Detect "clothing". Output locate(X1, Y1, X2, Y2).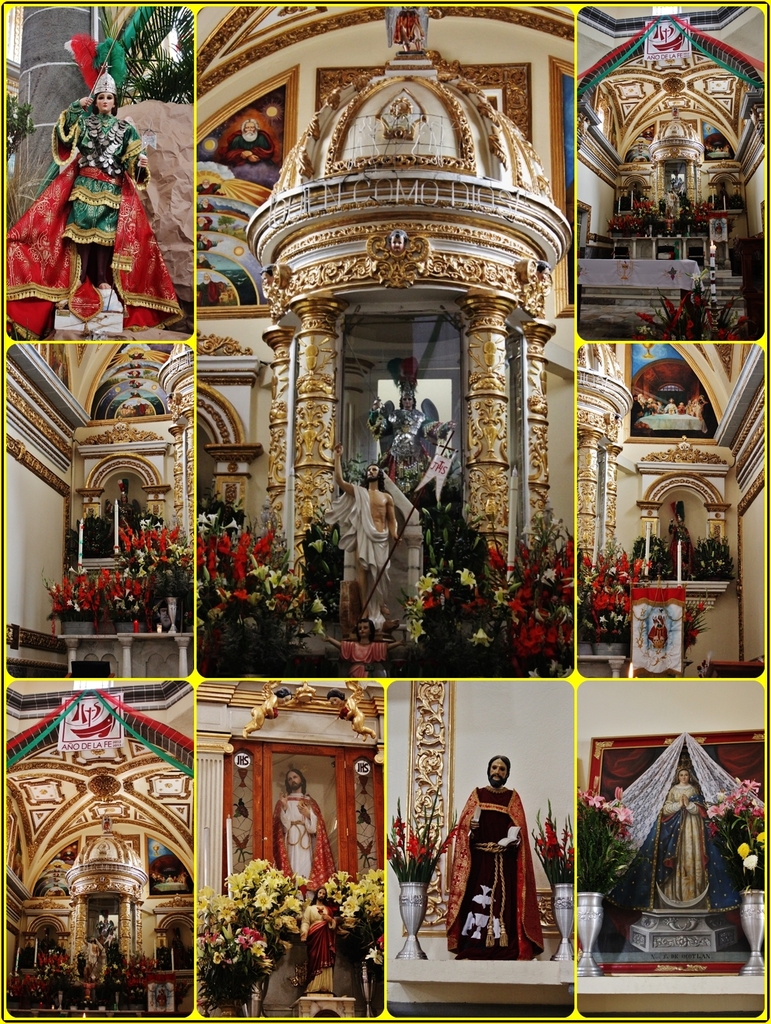
locate(131, 380, 143, 389).
